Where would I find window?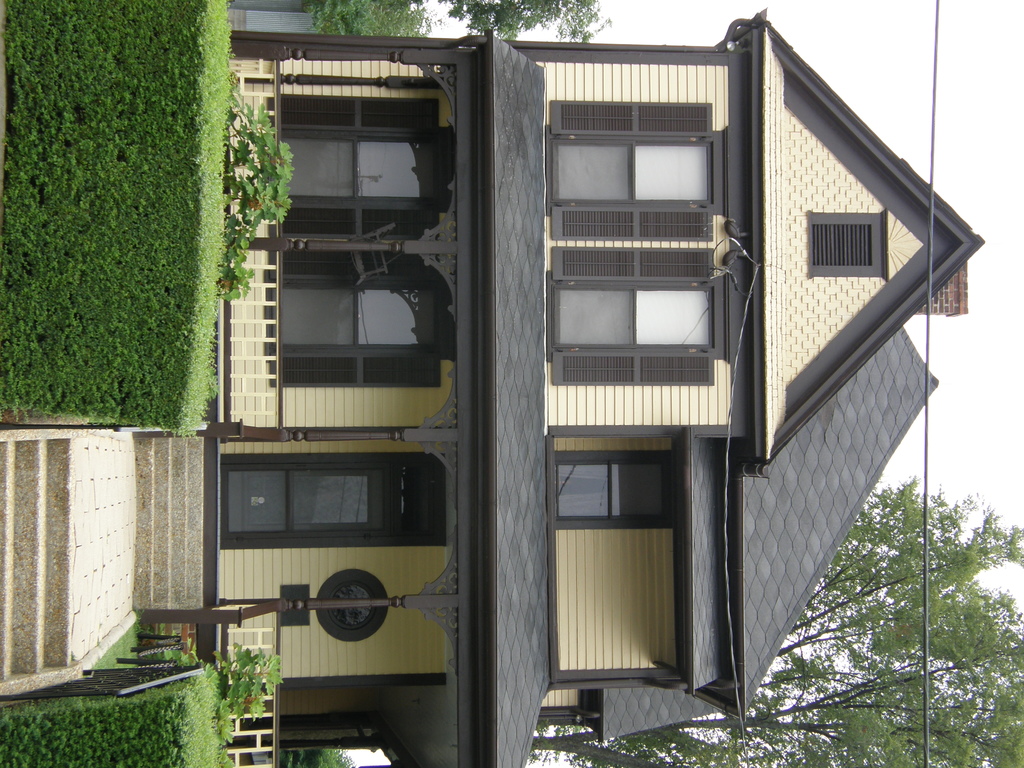
At box(268, 245, 449, 387).
